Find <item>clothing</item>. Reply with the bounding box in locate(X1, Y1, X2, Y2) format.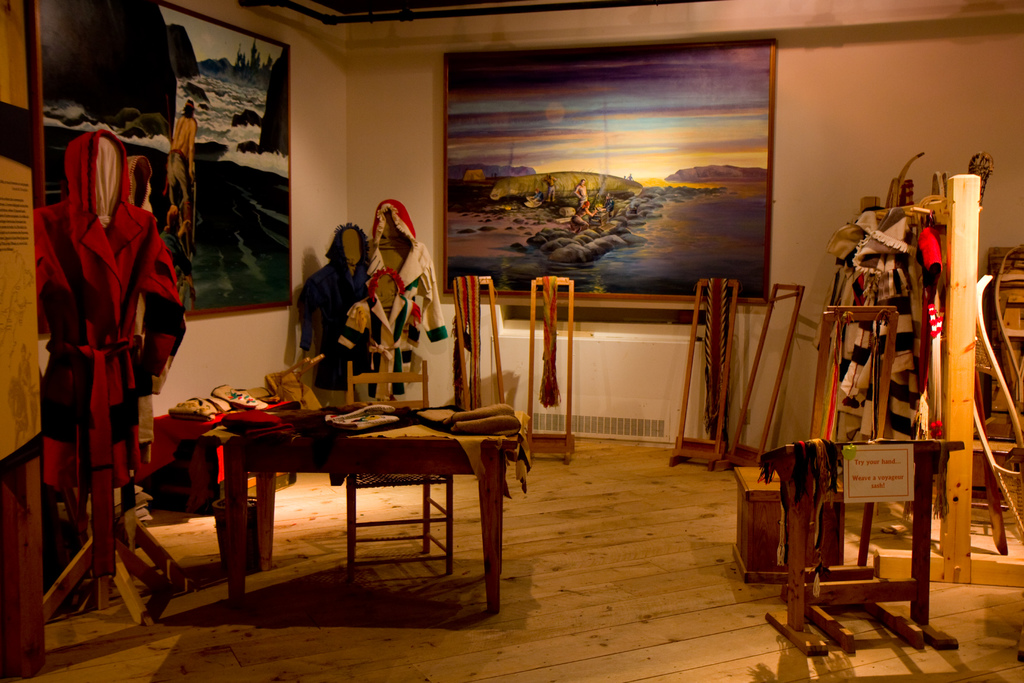
locate(568, 206, 588, 233).
